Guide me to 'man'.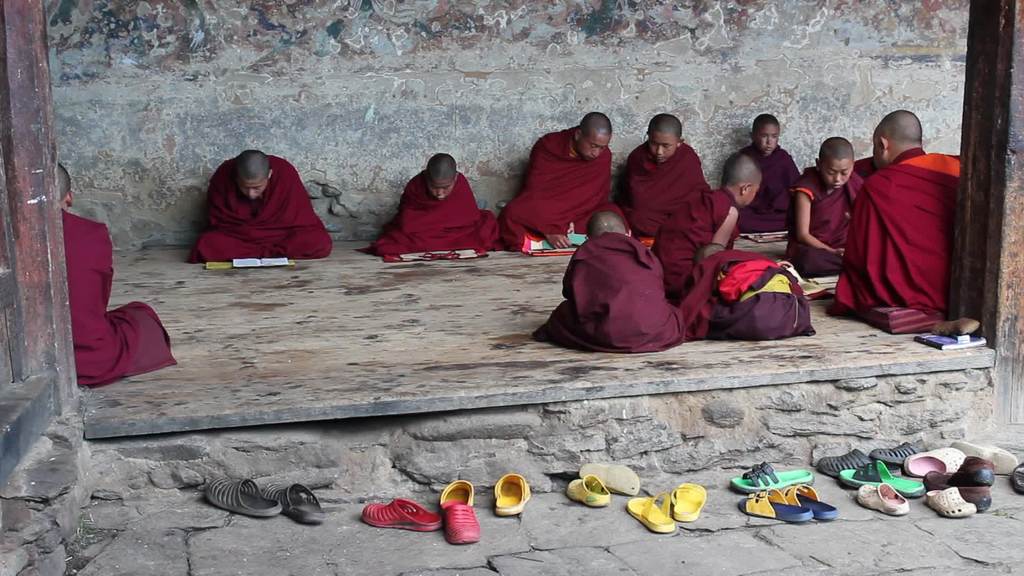
Guidance: select_region(500, 111, 630, 251).
